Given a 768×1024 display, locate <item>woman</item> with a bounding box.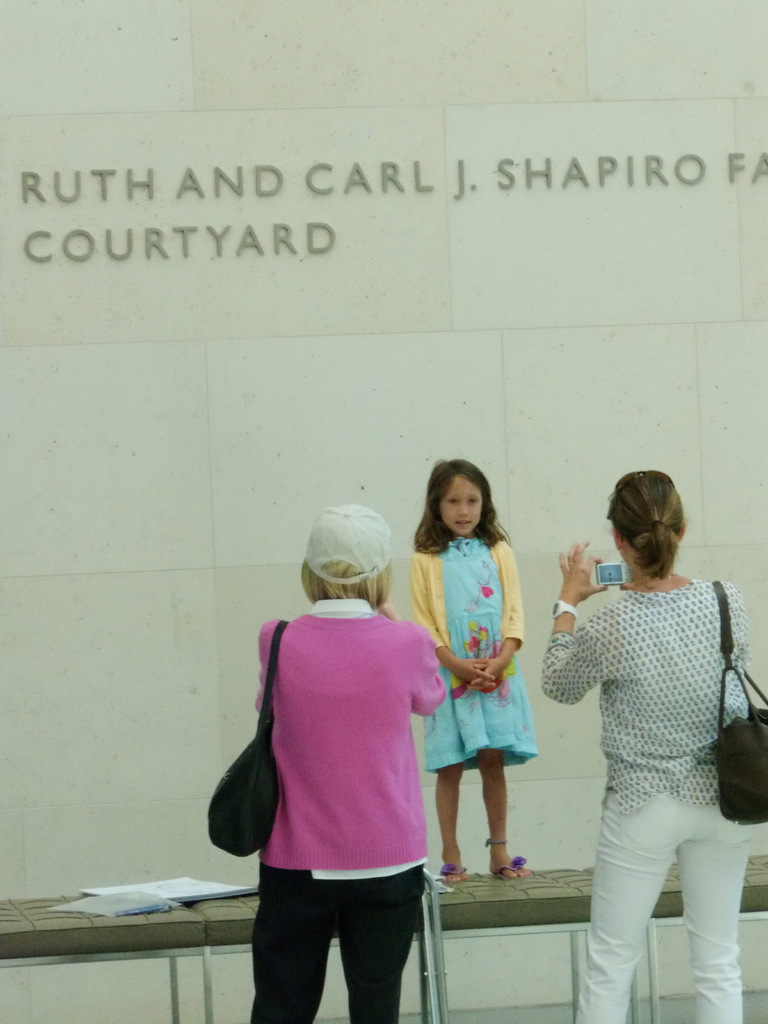
Located: (206,501,451,1023).
